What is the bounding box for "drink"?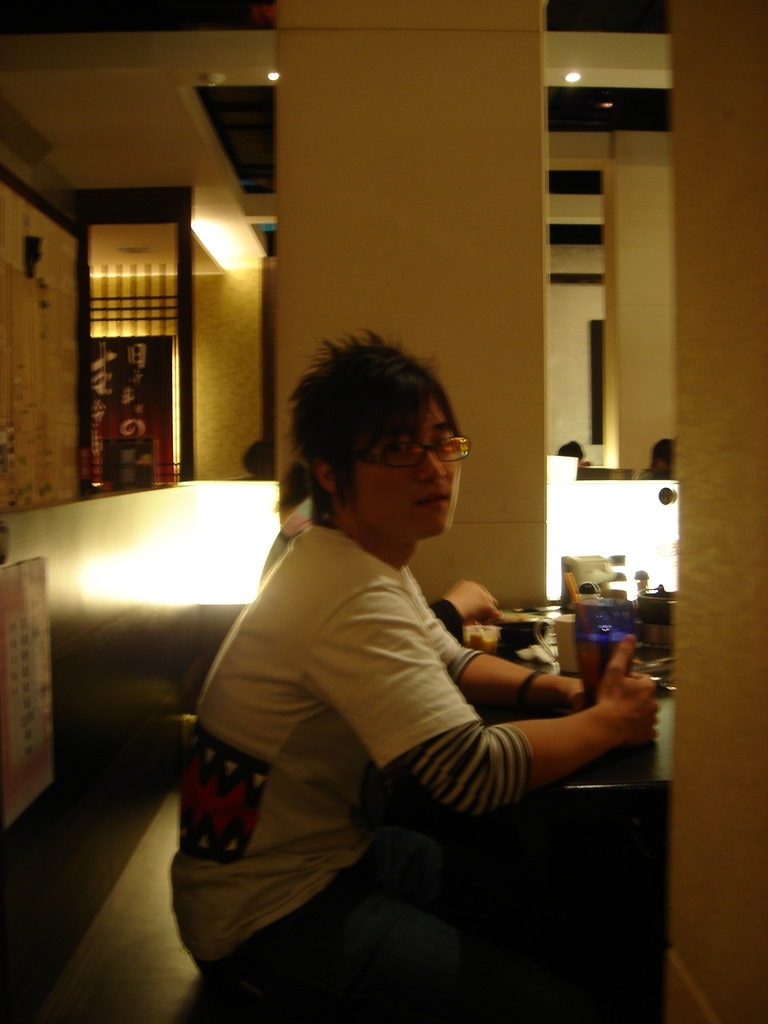
576, 630, 636, 708.
